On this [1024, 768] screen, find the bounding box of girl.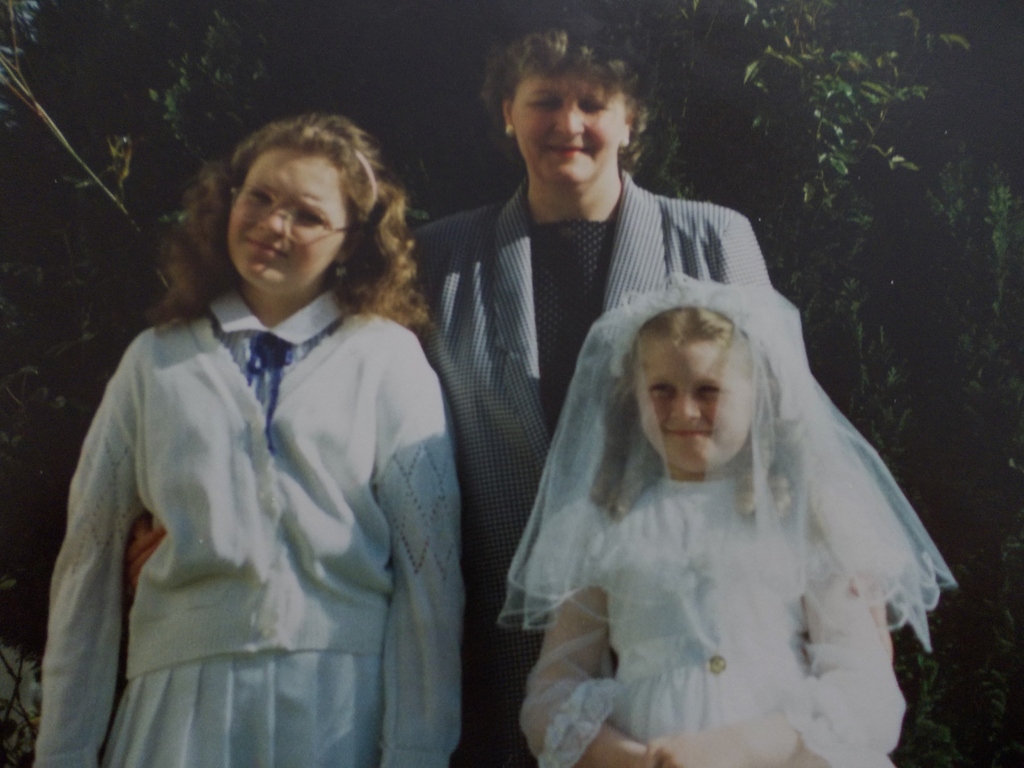
Bounding box: <region>501, 269, 960, 767</region>.
